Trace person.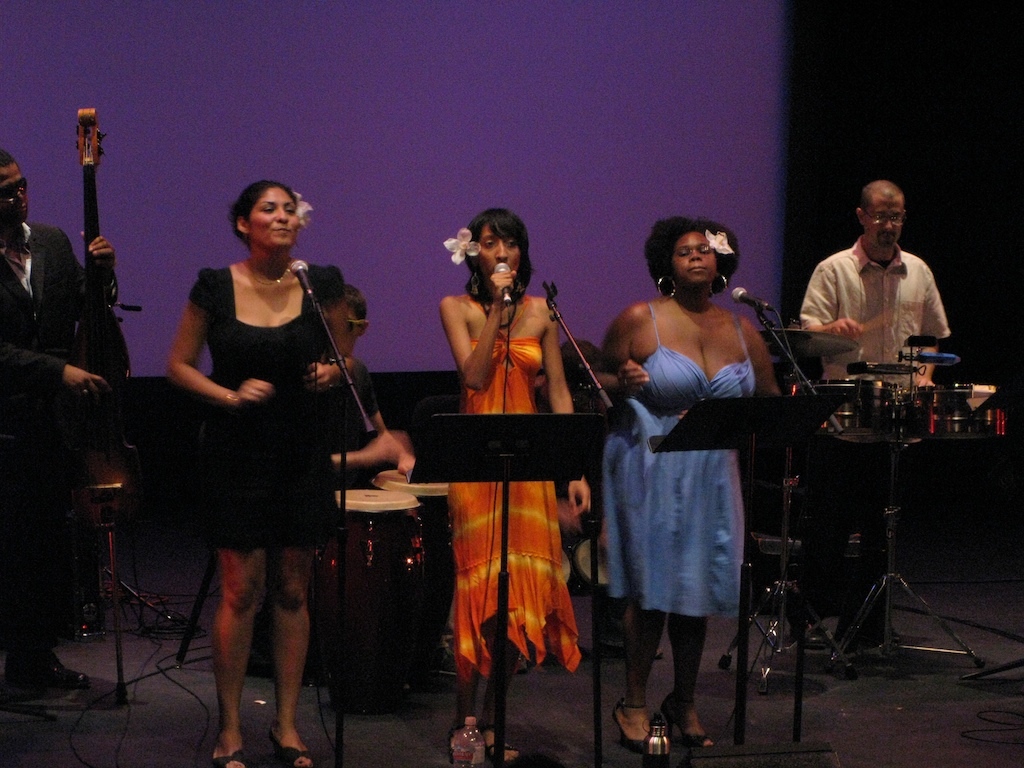
Traced to 802:174:957:396.
